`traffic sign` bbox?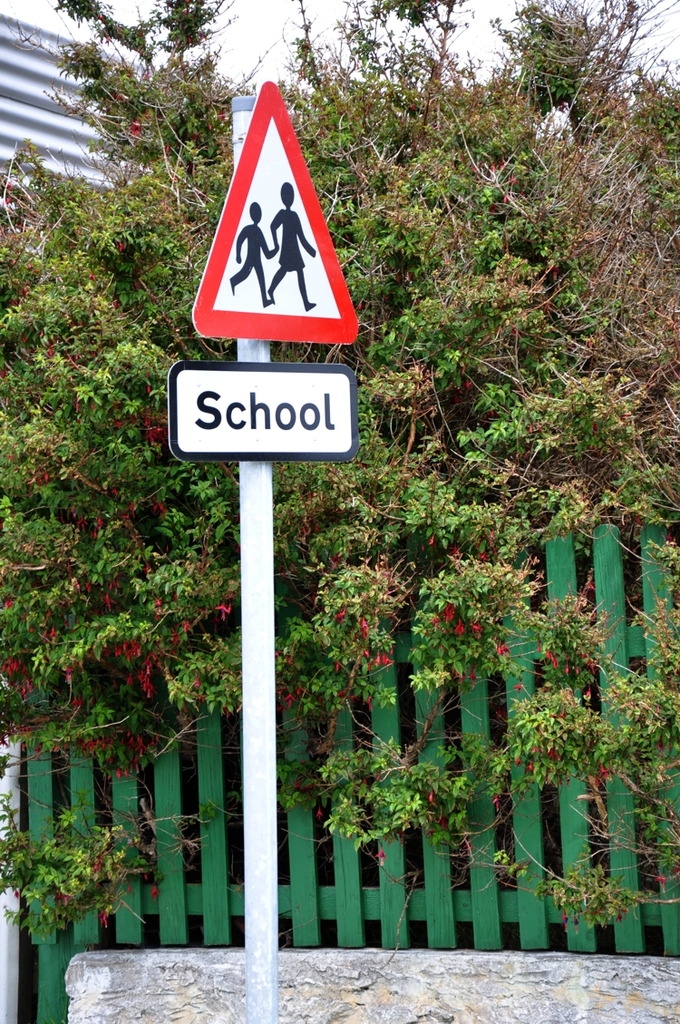
188, 73, 357, 344
